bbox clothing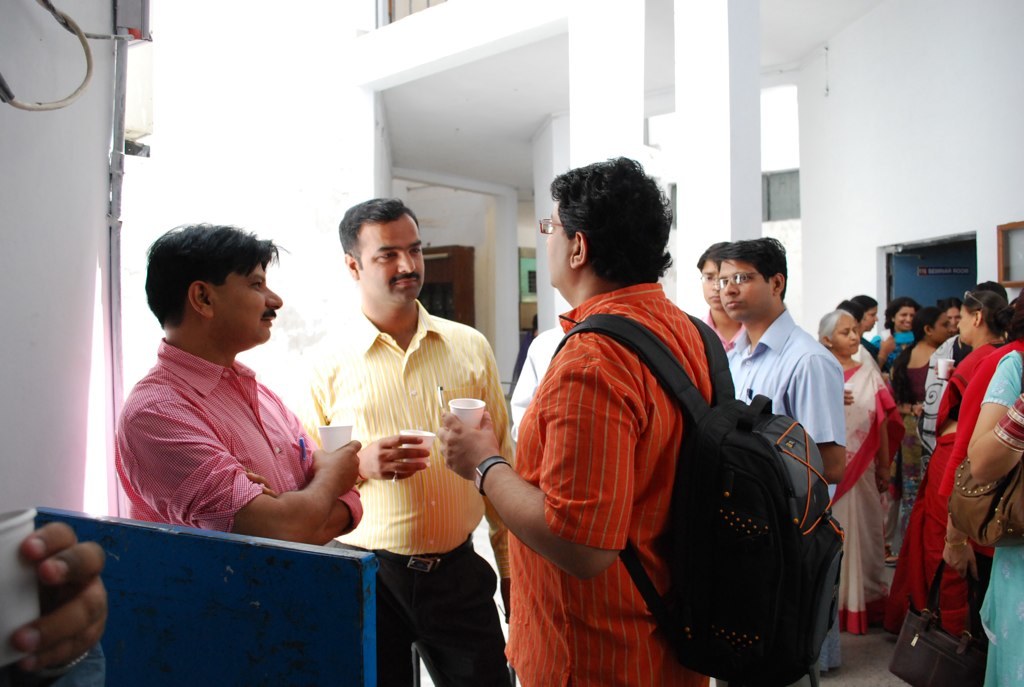
bbox=(278, 309, 521, 686)
